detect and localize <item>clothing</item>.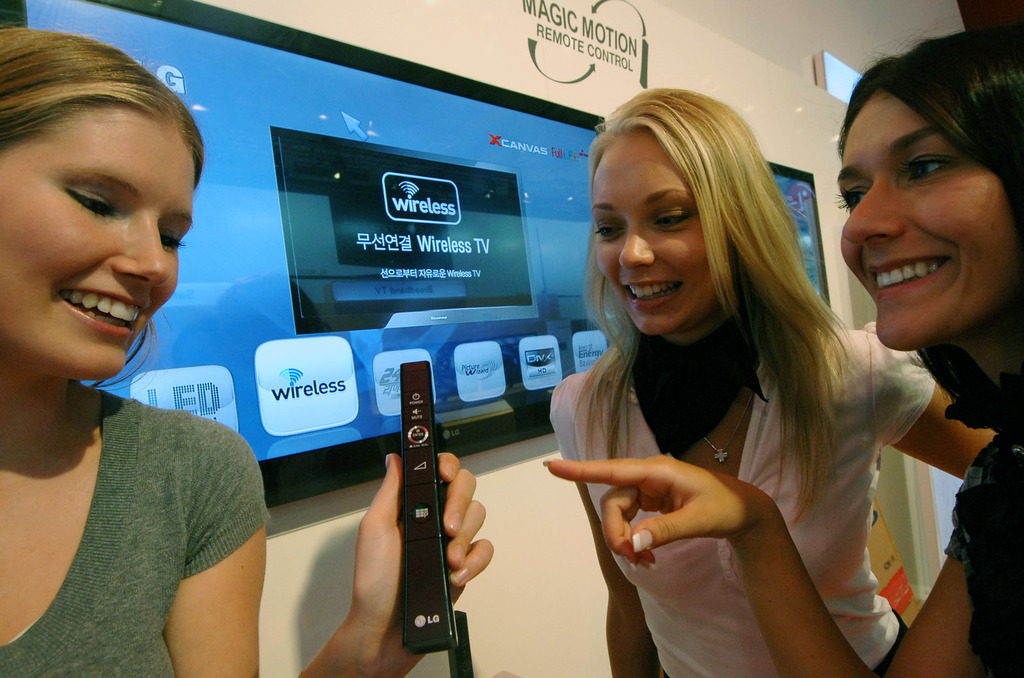
Localized at 548/322/934/677.
